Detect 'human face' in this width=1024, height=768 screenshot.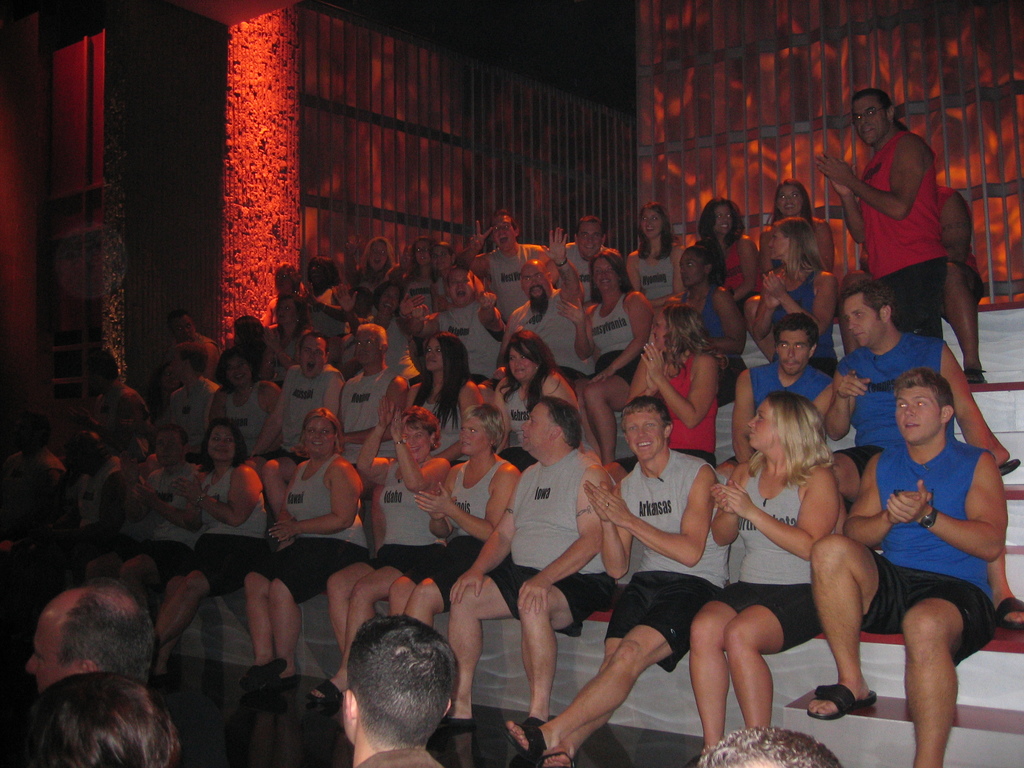
Detection: 592, 258, 618, 294.
